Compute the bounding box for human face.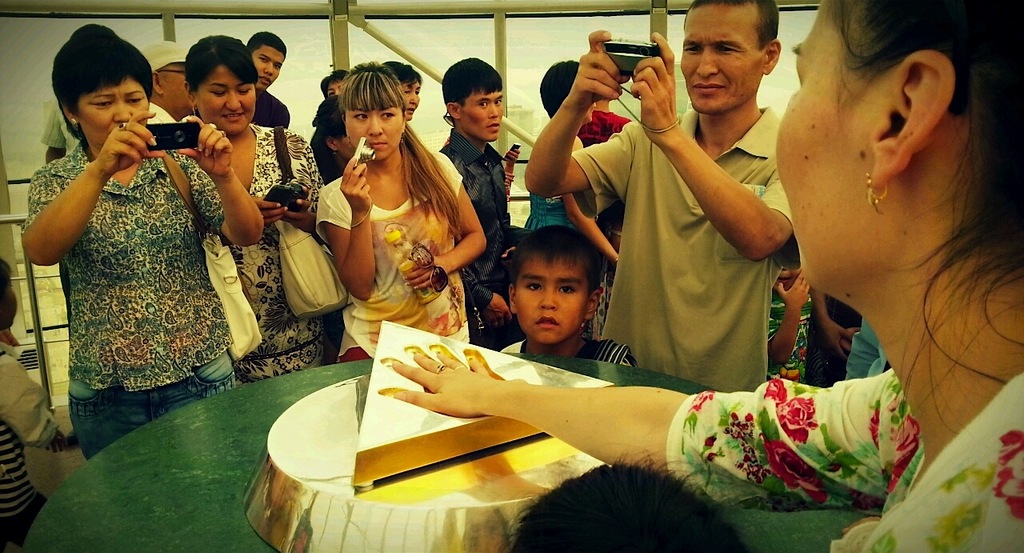
(left=254, top=46, right=284, bottom=93).
